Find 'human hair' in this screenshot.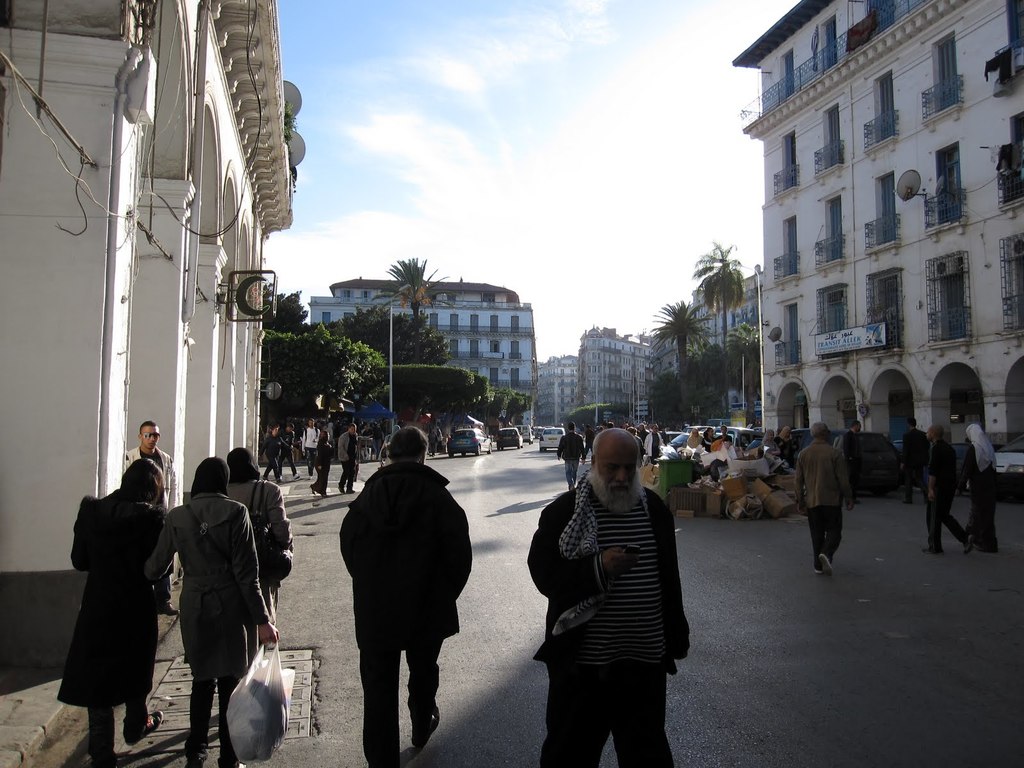
The bounding box for 'human hair' is detection(567, 420, 577, 432).
